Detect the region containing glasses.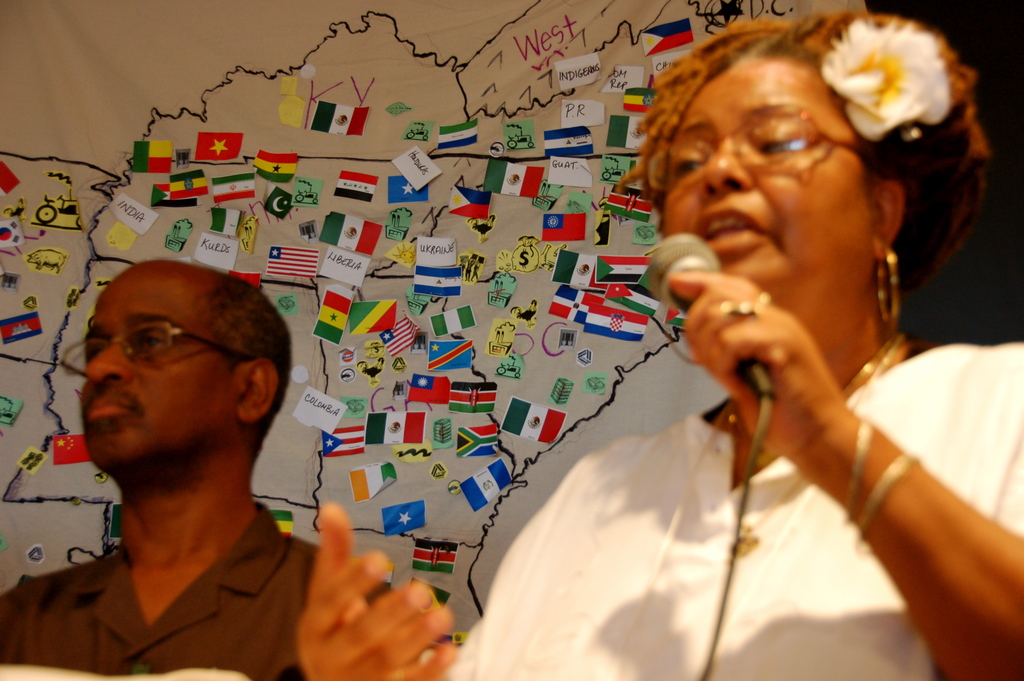
region(58, 315, 255, 382).
